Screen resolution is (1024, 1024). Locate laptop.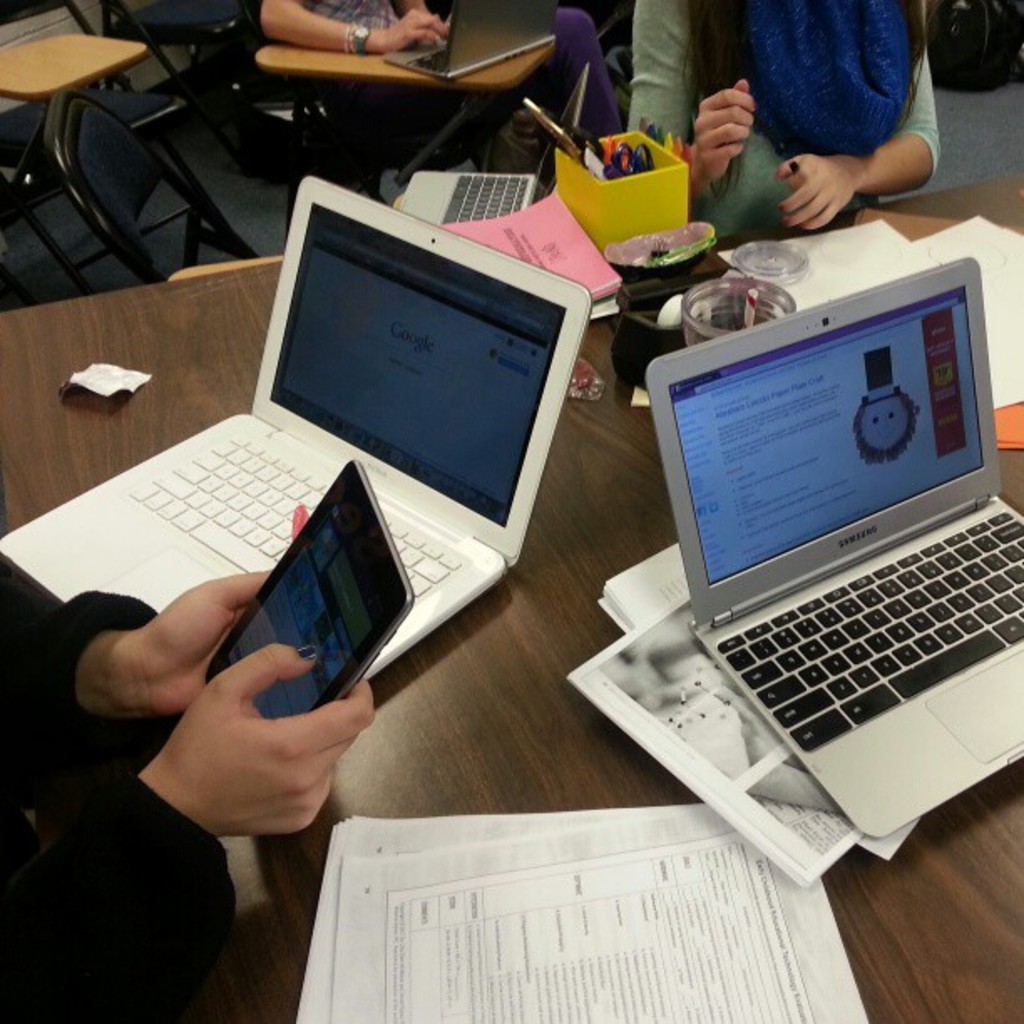
bbox(397, 62, 591, 231).
